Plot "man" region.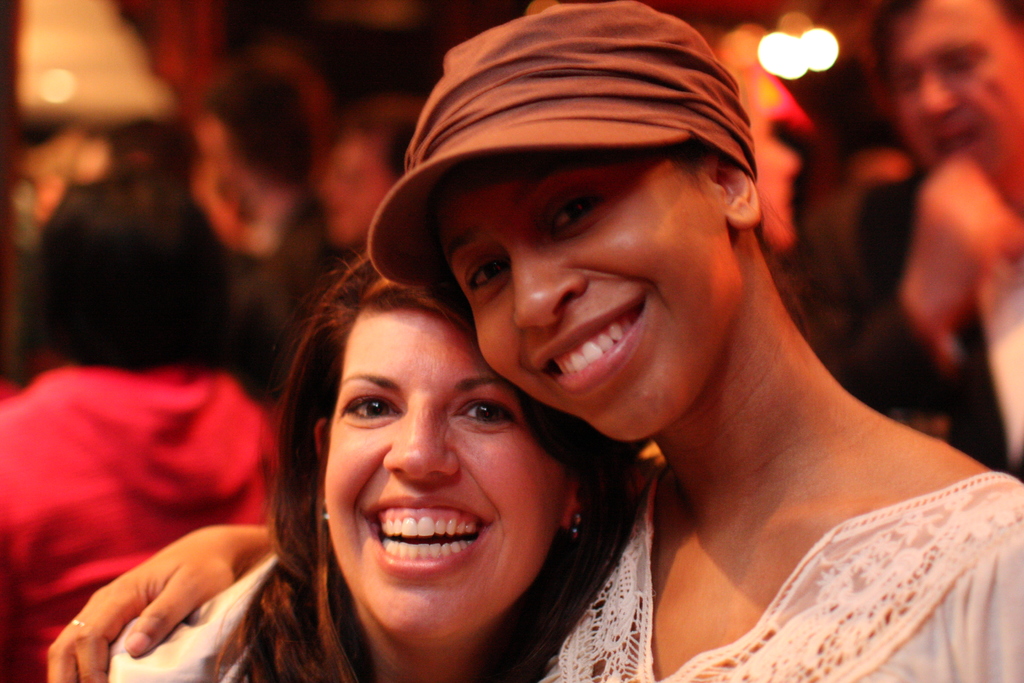
Plotted at {"x1": 836, "y1": 0, "x2": 1023, "y2": 478}.
